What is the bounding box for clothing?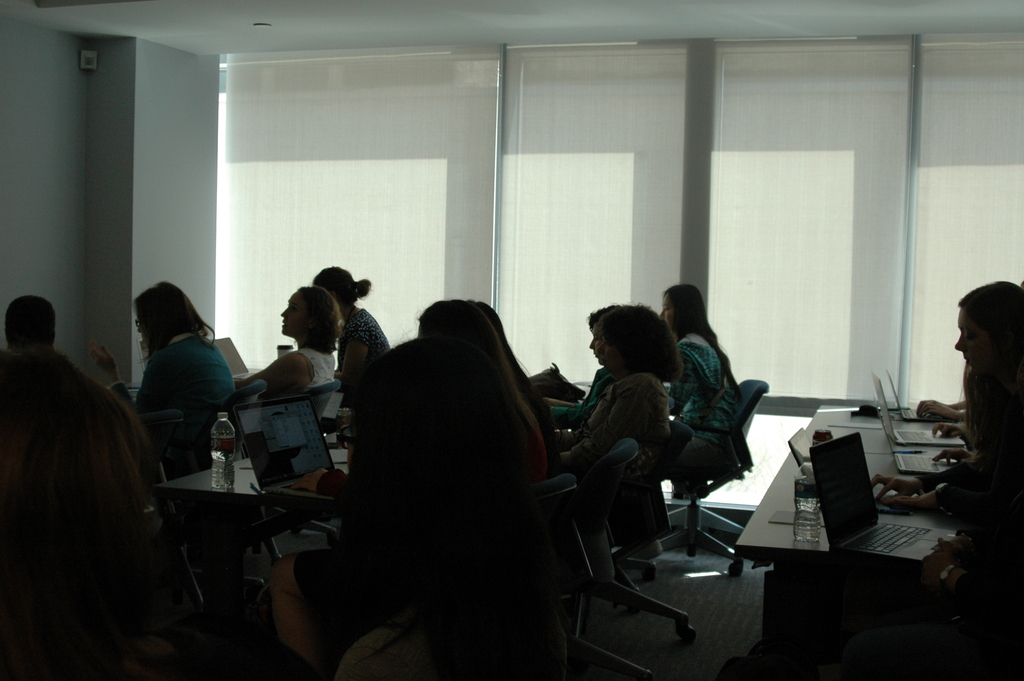
<region>283, 338, 333, 390</region>.
